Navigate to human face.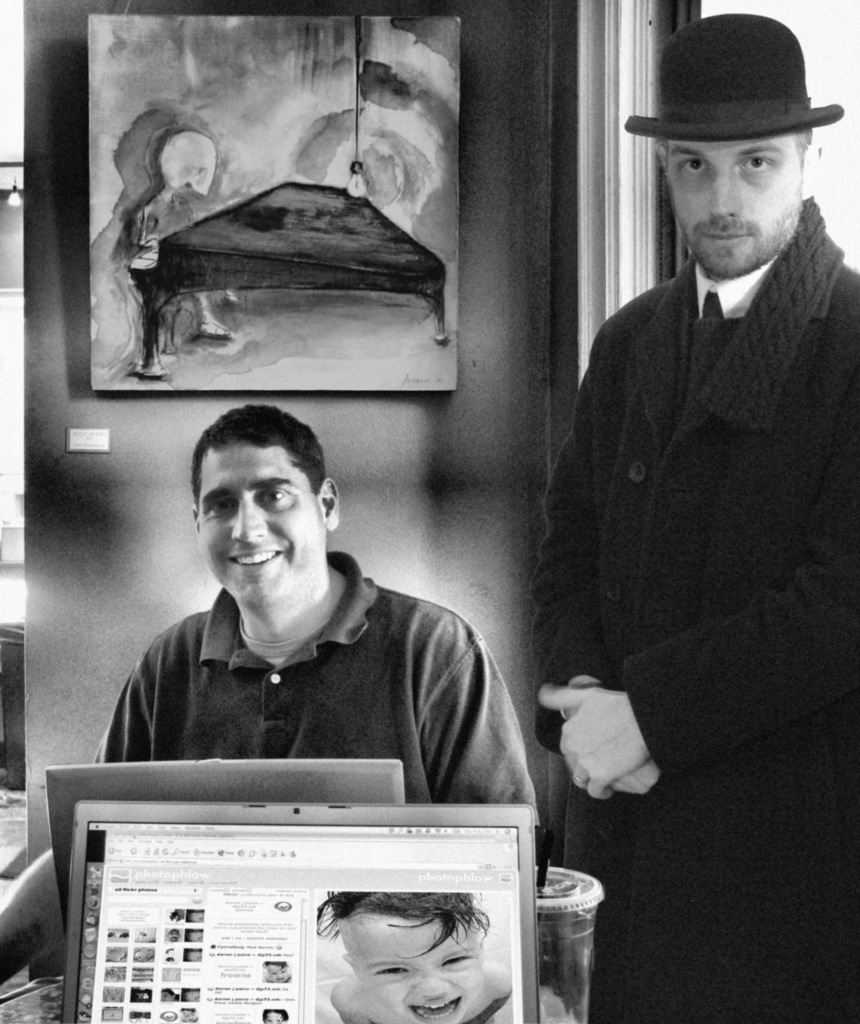
Navigation target: bbox(191, 433, 319, 597).
